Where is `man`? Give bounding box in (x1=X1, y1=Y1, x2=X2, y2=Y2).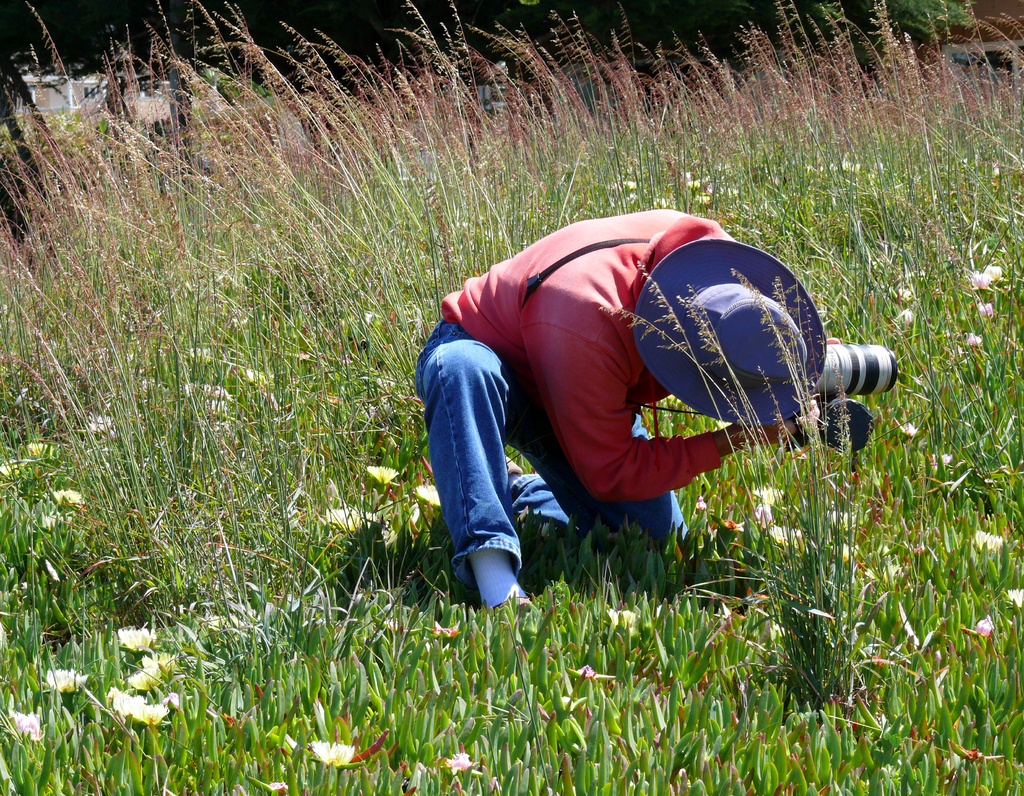
(x1=415, y1=190, x2=884, y2=599).
